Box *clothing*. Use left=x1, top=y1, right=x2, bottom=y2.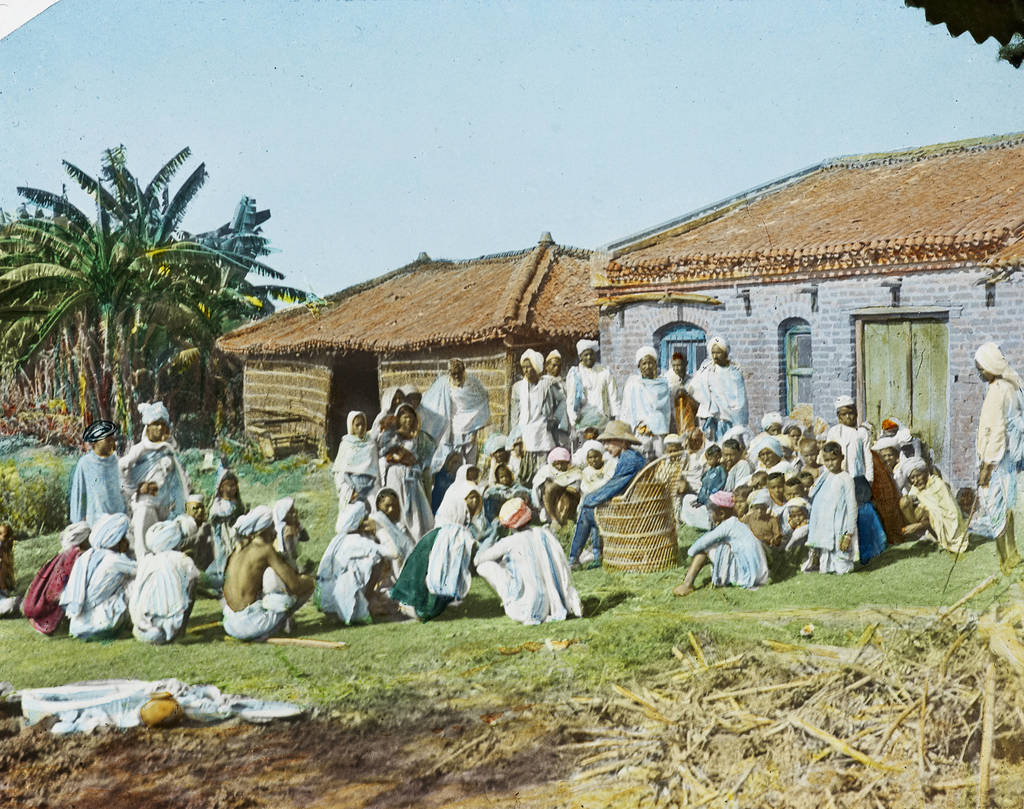
left=664, top=371, right=697, bottom=453.
